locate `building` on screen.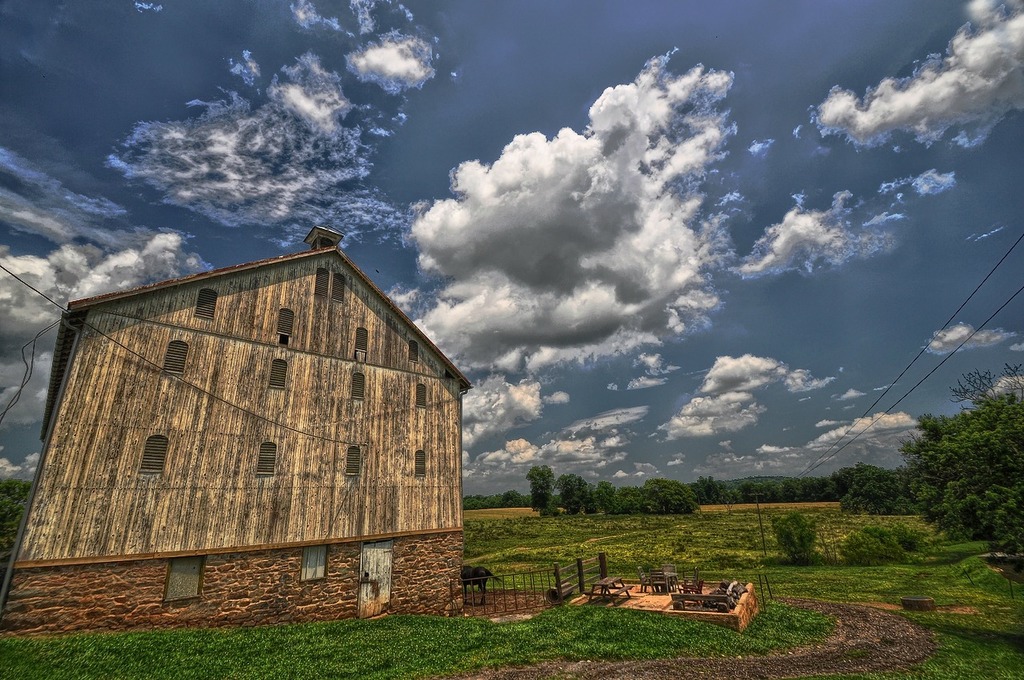
On screen at 0 225 477 640.
